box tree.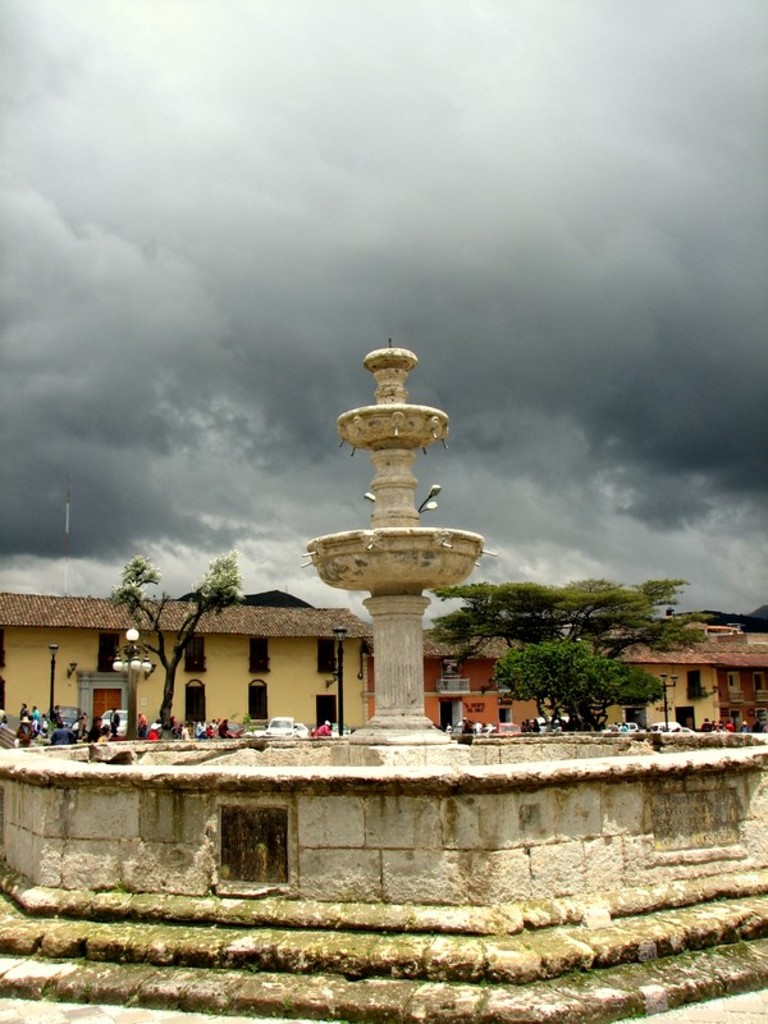
<bbox>109, 541, 247, 783</bbox>.
